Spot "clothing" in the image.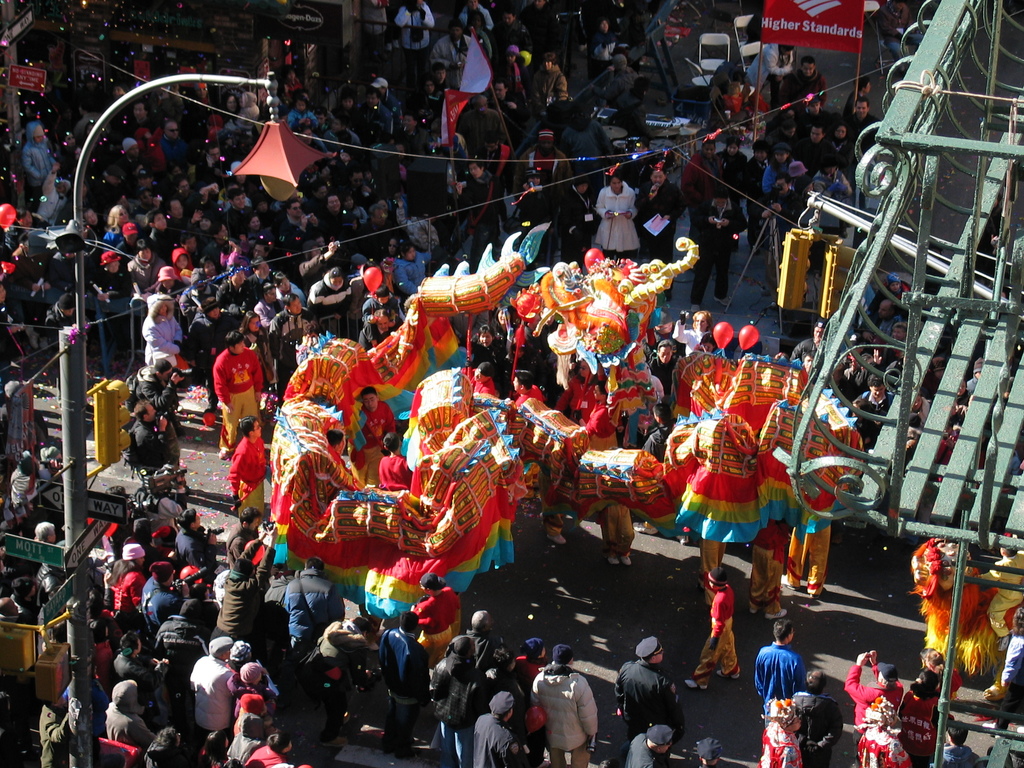
"clothing" found at crop(362, 0, 391, 32).
